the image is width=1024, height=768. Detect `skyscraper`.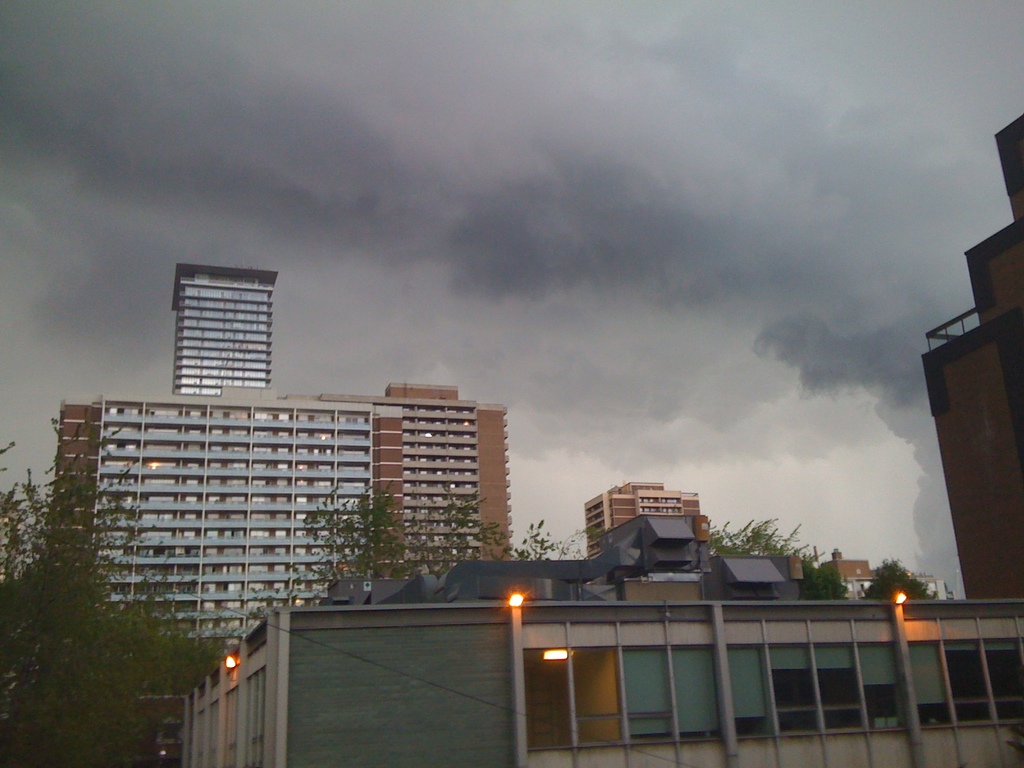
Detection: {"x1": 166, "y1": 261, "x2": 280, "y2": 403}.
